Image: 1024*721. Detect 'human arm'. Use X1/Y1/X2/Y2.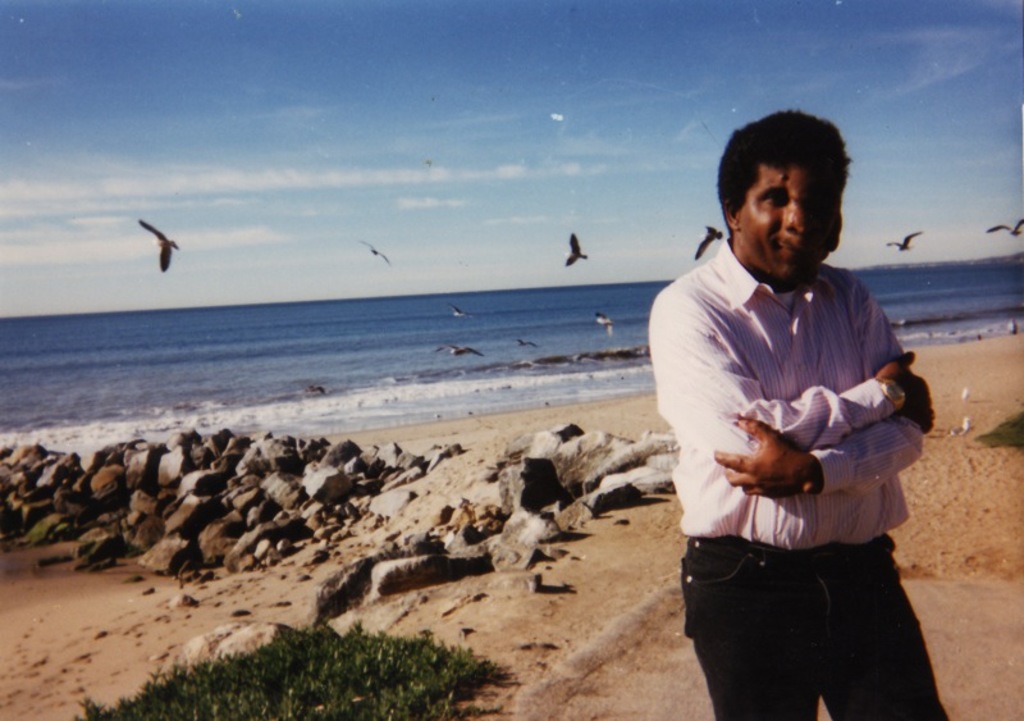
709/301/924/494.
